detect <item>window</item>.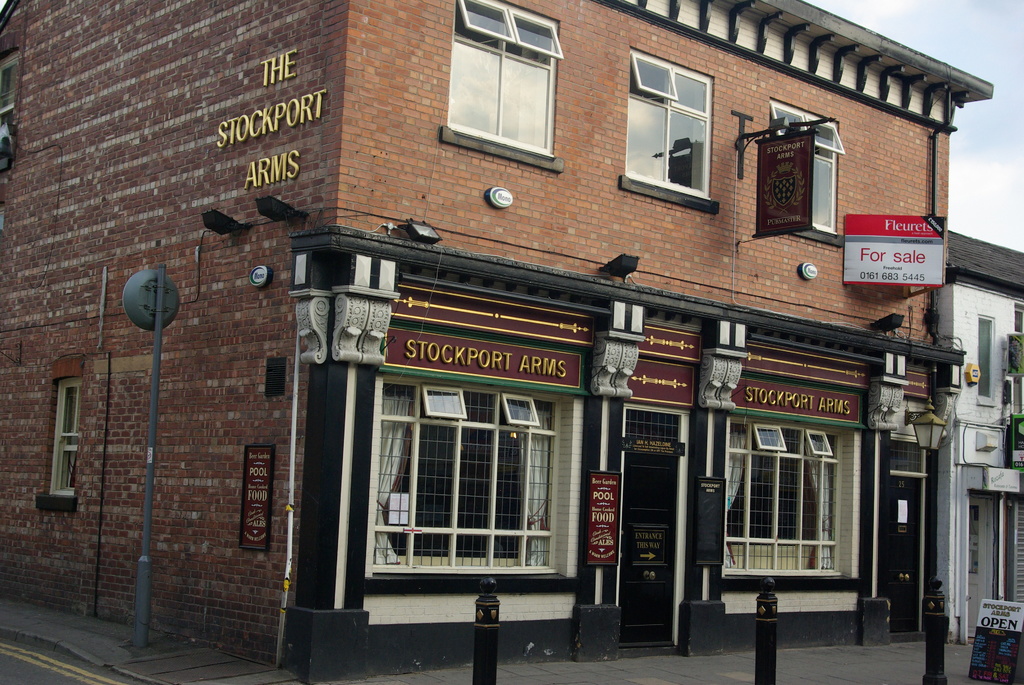
Detected at select_region(766, 95, 844, 246).
